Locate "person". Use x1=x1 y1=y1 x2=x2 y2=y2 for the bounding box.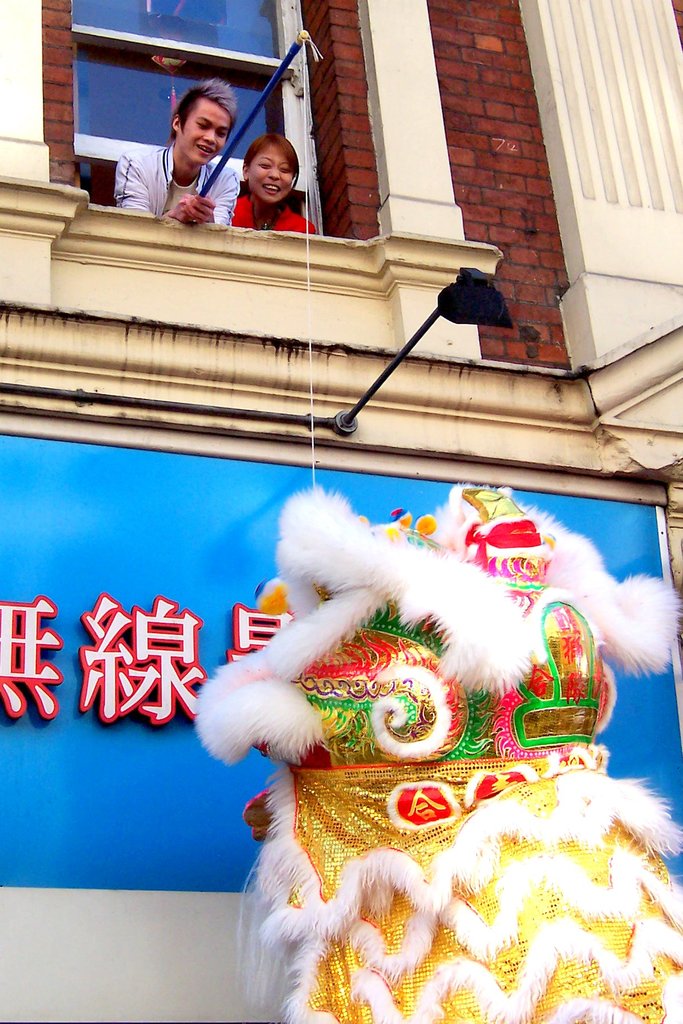
x1=111 y1=75 x2=239 y2=227.
